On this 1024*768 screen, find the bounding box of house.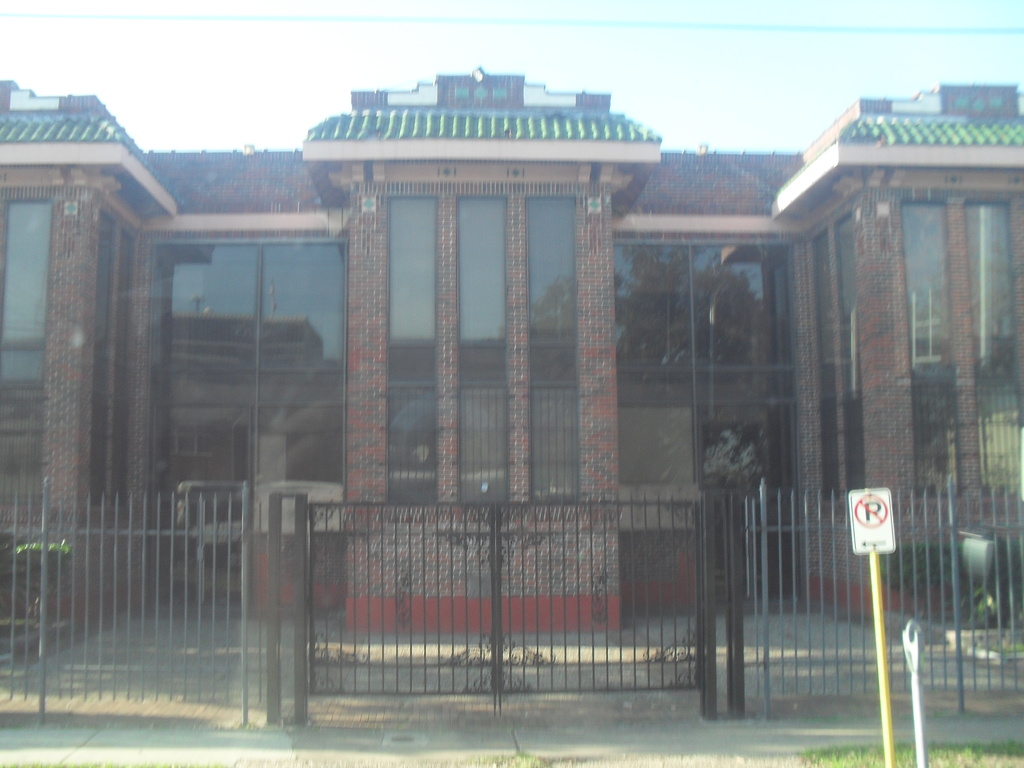
Bounding box: detection(55, 38, 1005, 727).
